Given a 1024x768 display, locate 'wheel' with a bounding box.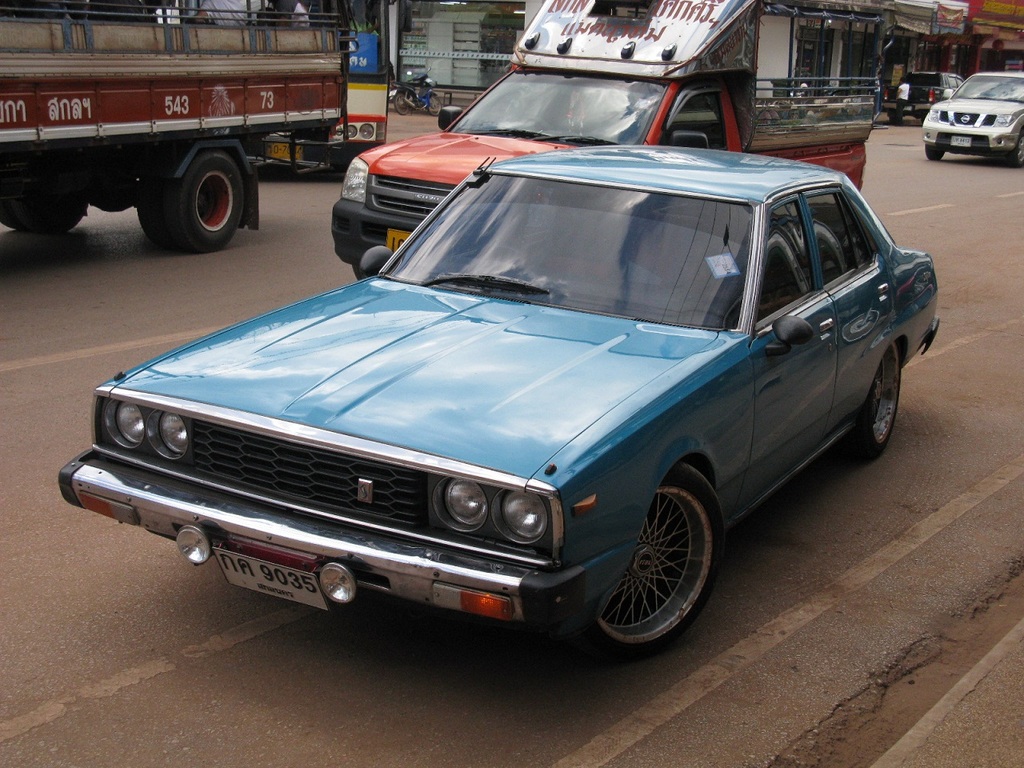
Located: box(393, 91, 409, 113).
